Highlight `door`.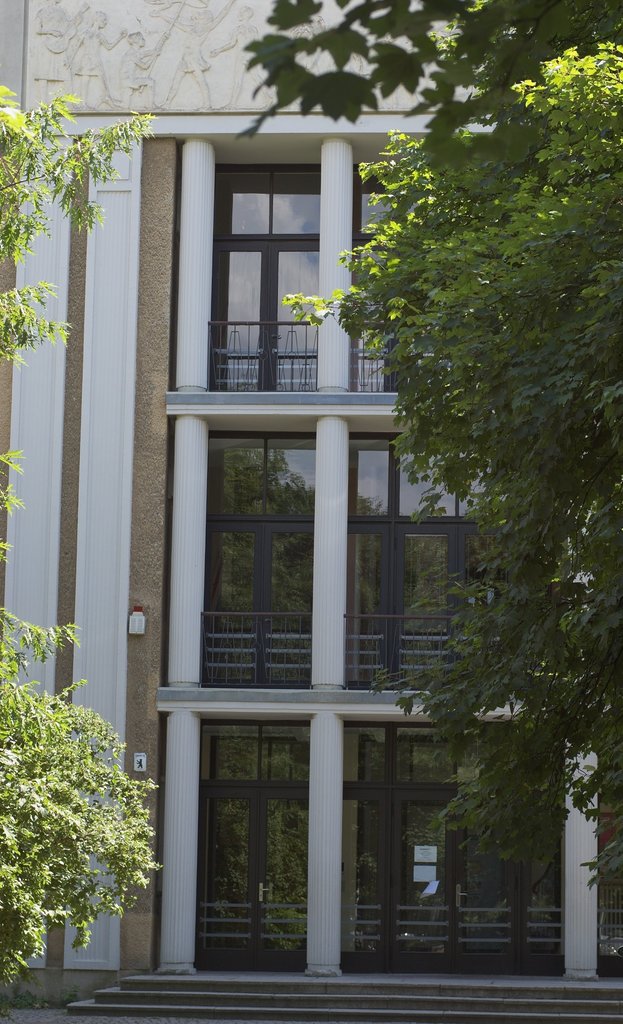
Highlighted region: bbox=[348, 244, 462, 390].
